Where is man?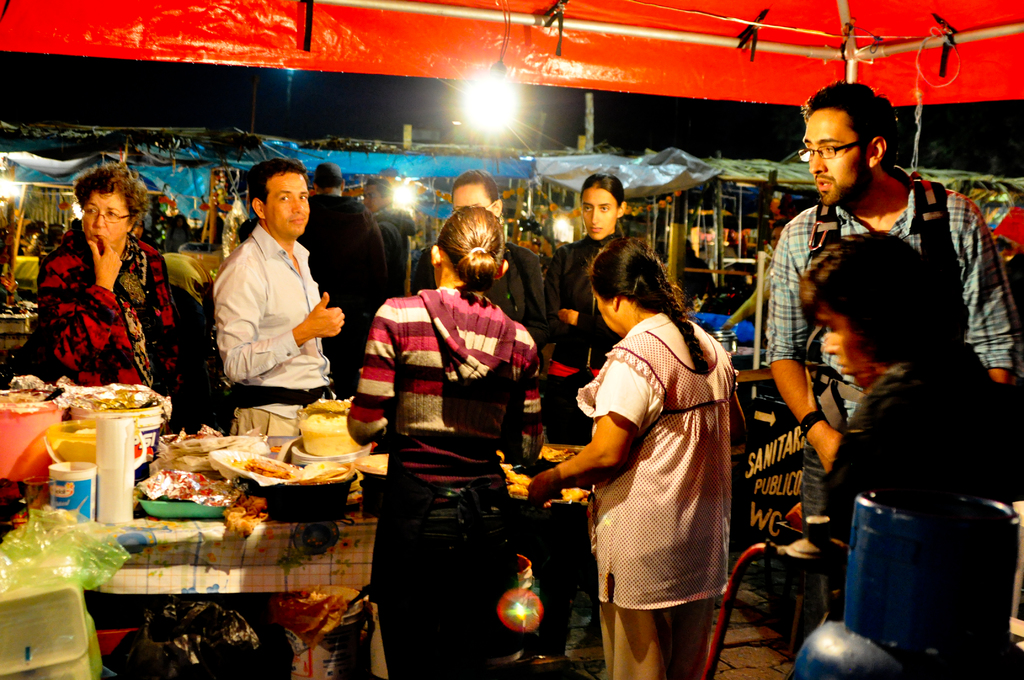
[297,157,384,411].
